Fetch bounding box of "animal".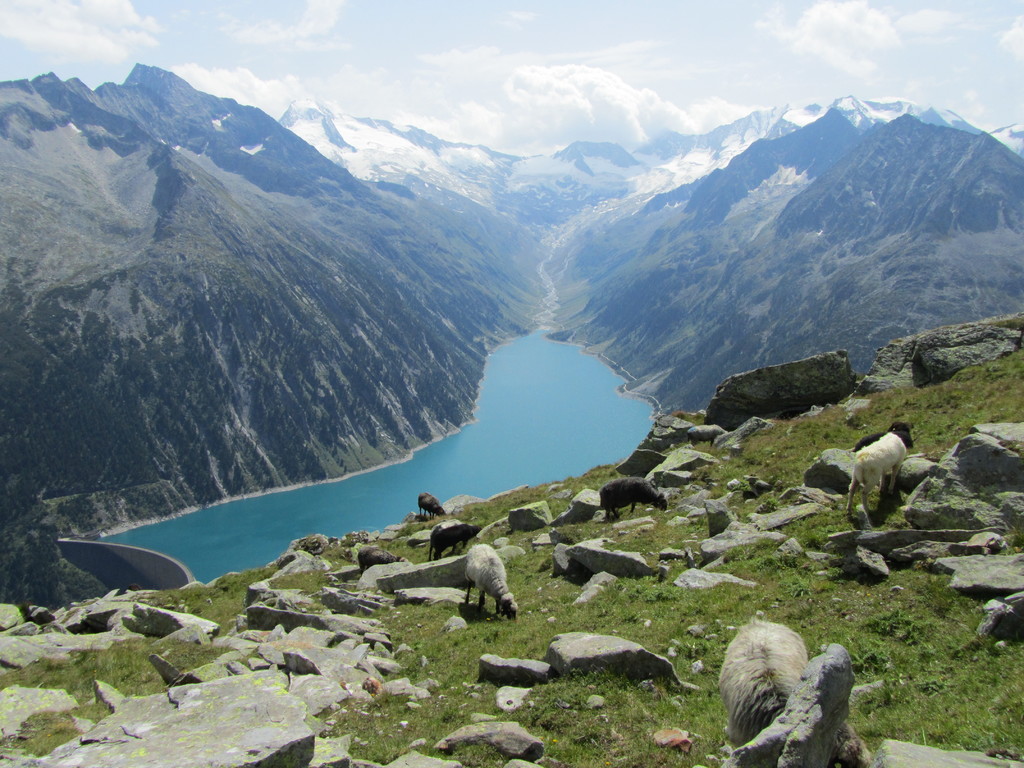
Bbox: [left=849, top=431, right=908, bottom=516].
